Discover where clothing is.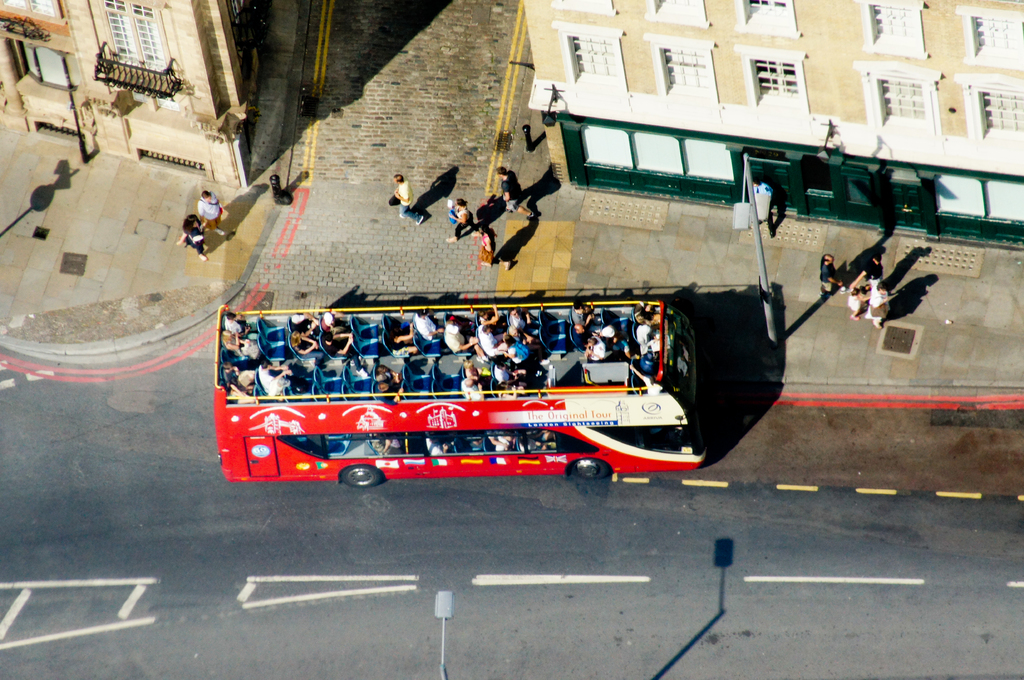
Discovered at [477,232,497,265].
